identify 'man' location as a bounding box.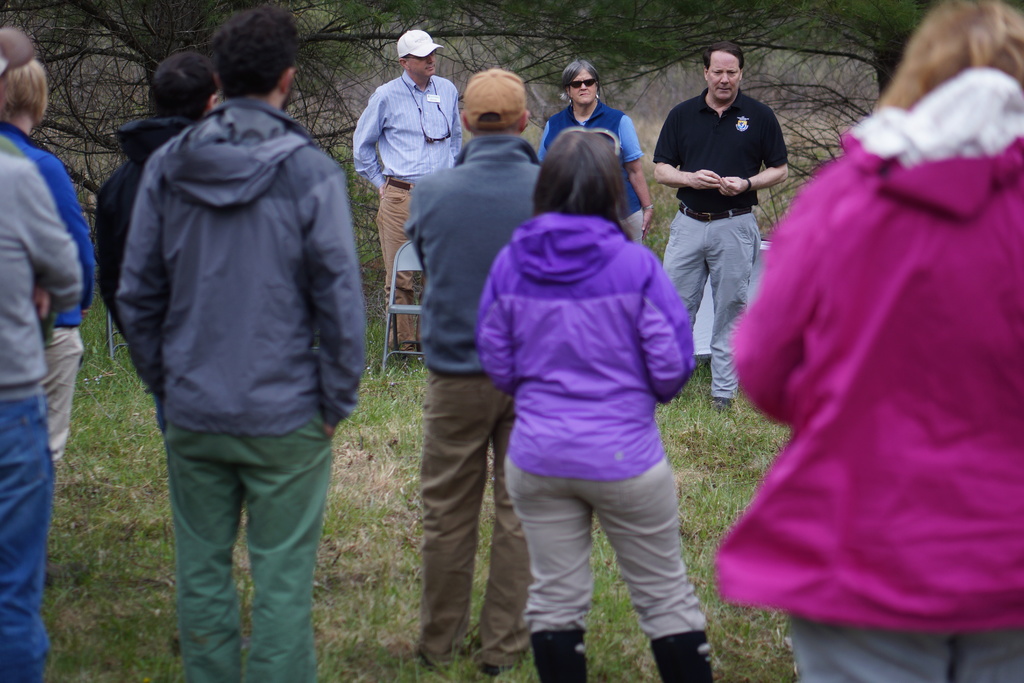
[x1=349, y1=29, x2=465, y2=343].
